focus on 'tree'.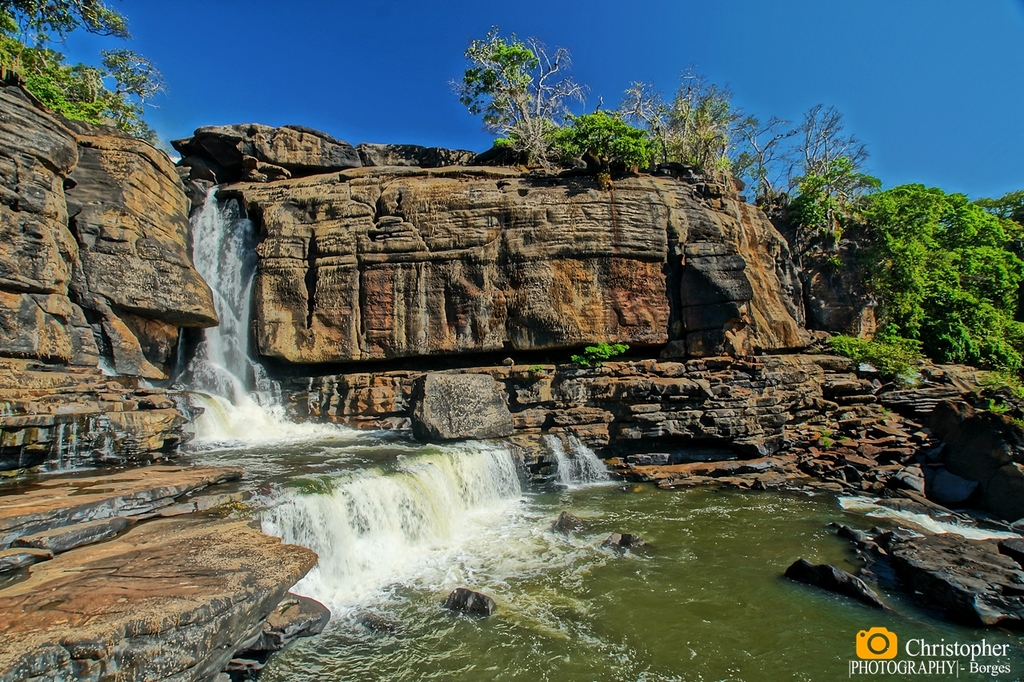
Focused at left=777, top=99, right=1023, bottom=359.
